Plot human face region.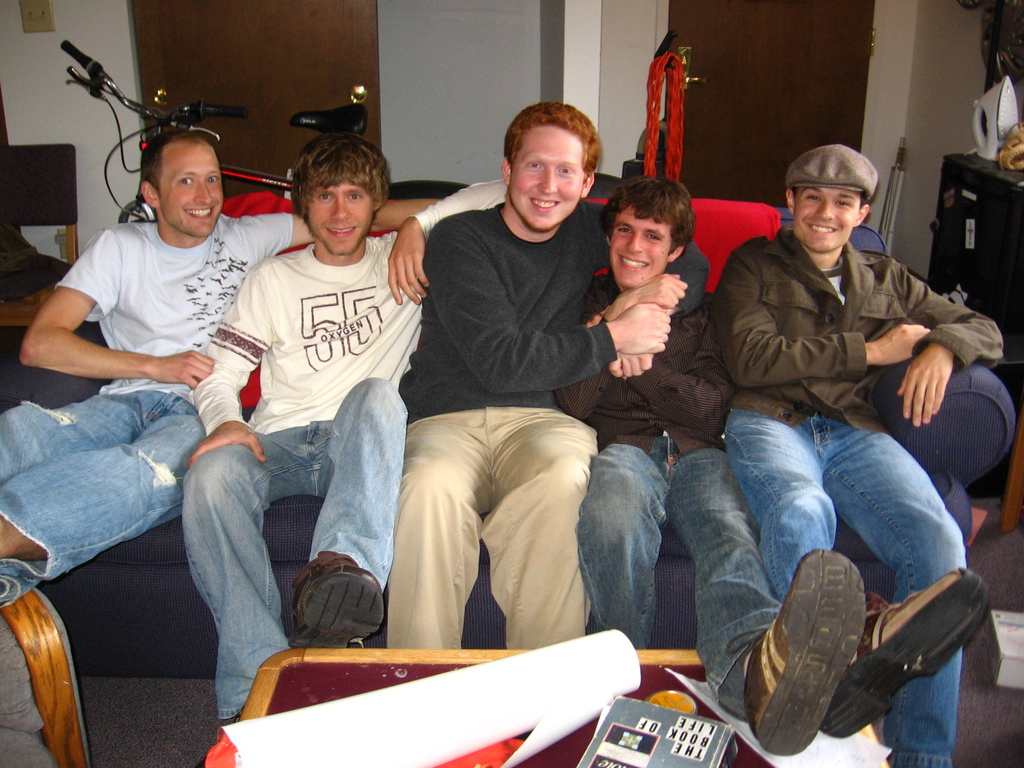
Plotted at <bbox>509, 116, 586, 228</bbox>.
